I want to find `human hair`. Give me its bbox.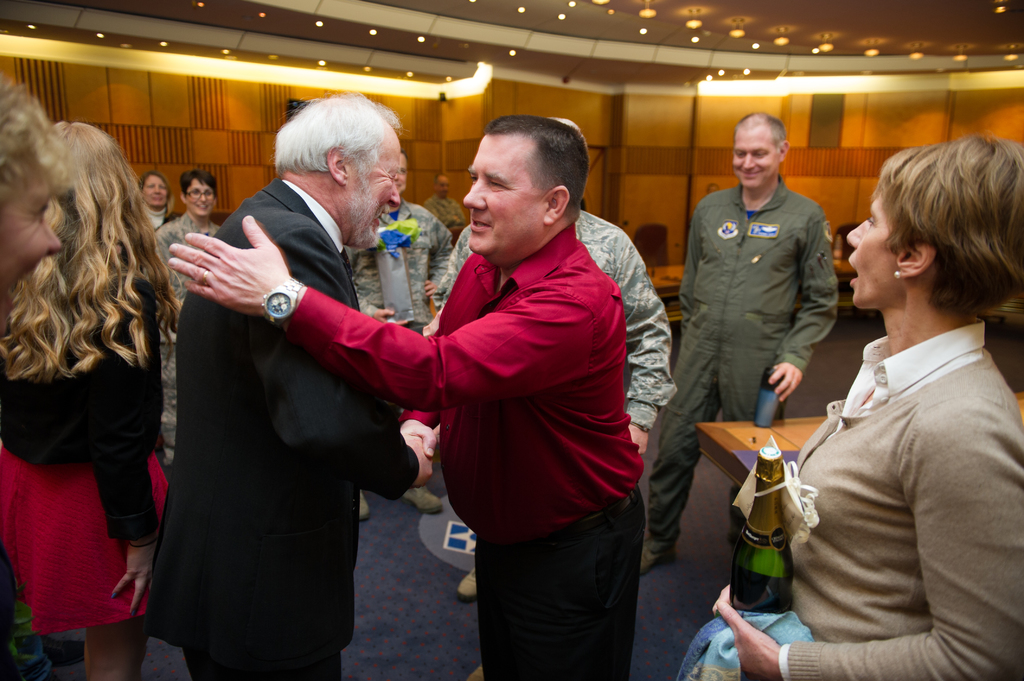
(left=433, top=174, right=449, bottom=183).
